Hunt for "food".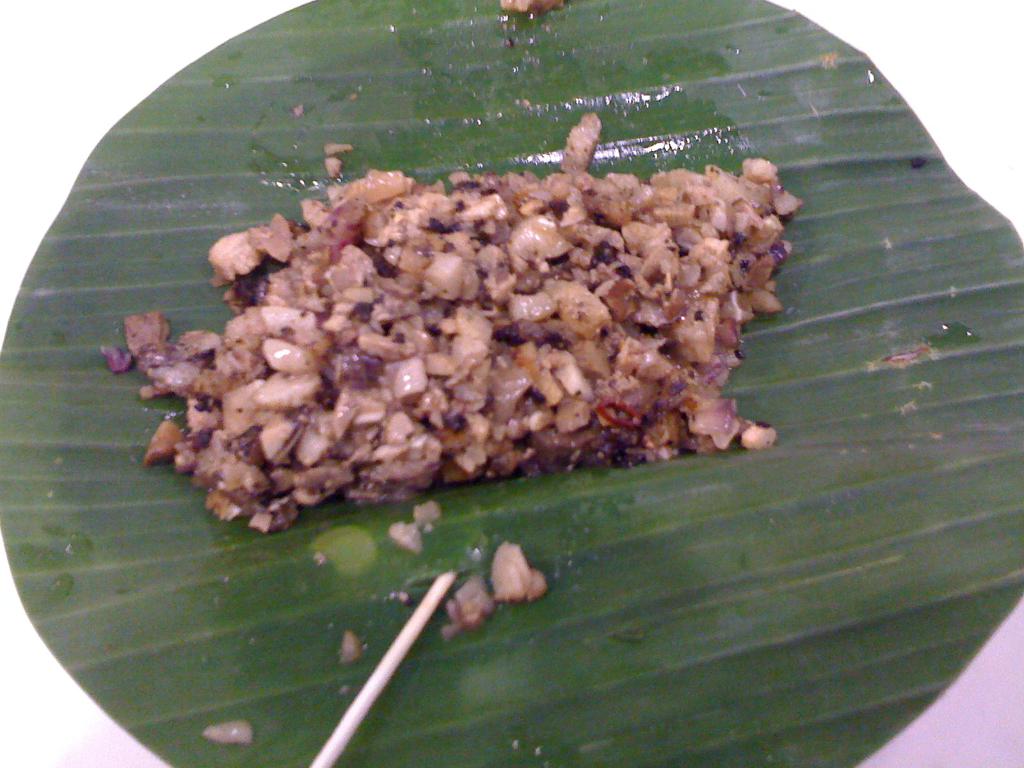
Hunted down at l=490, t=542, r=548, b=599.
